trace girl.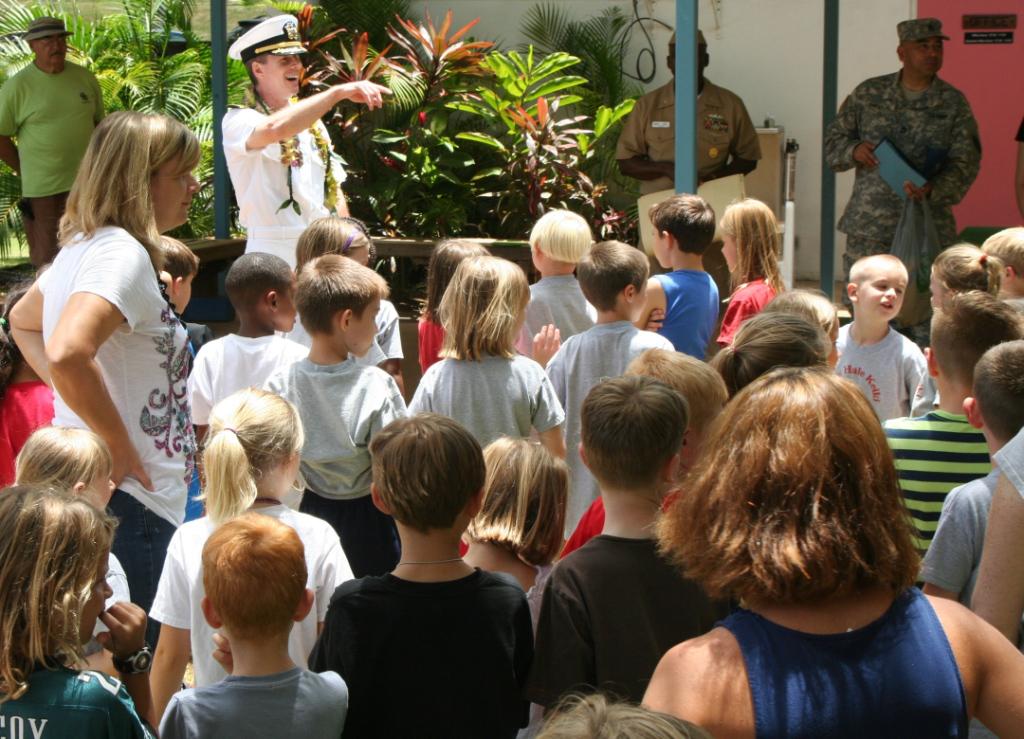
Traced to x1=458, y1=428, x2=570, y2=738.
